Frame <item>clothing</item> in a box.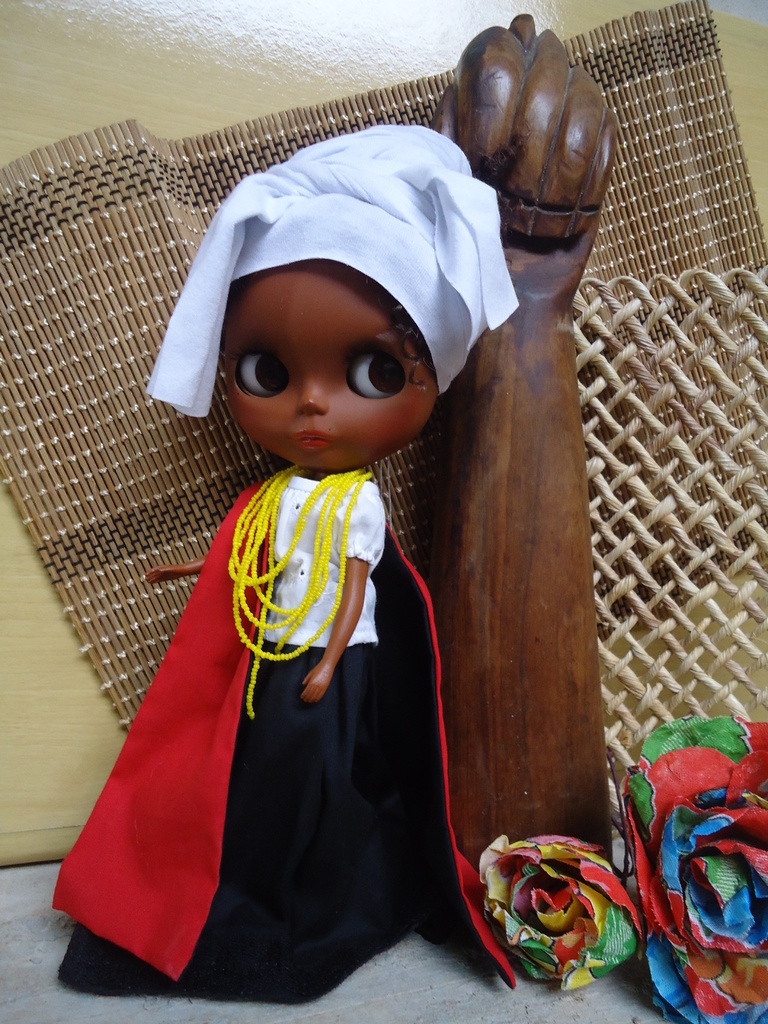
70,387,472,995.
